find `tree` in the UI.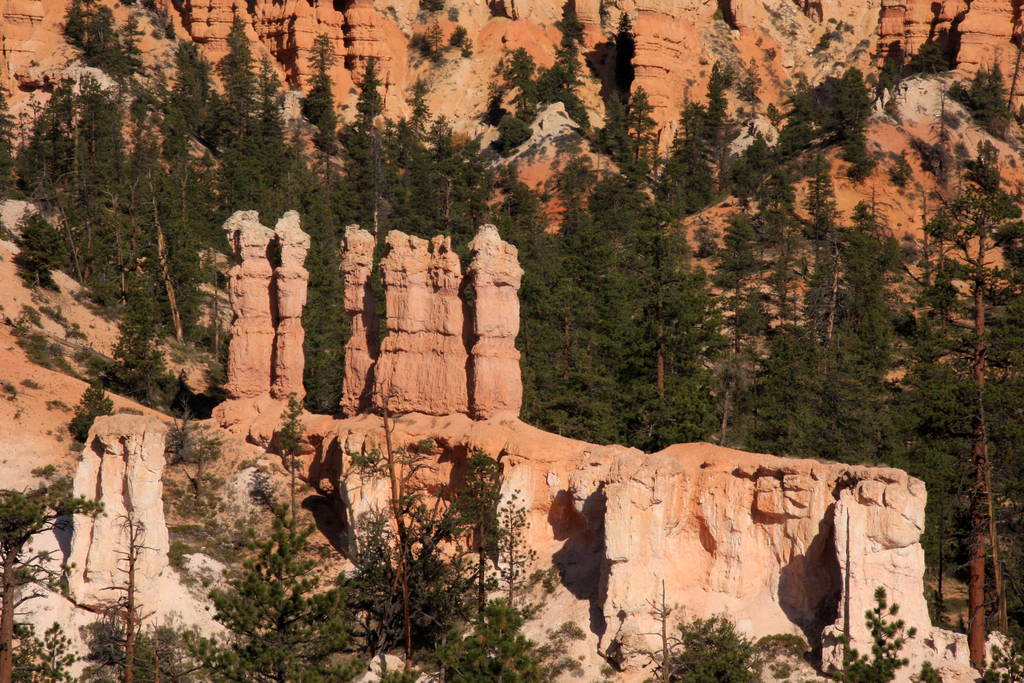
UI element at detection(831, 580, 916, 682).
